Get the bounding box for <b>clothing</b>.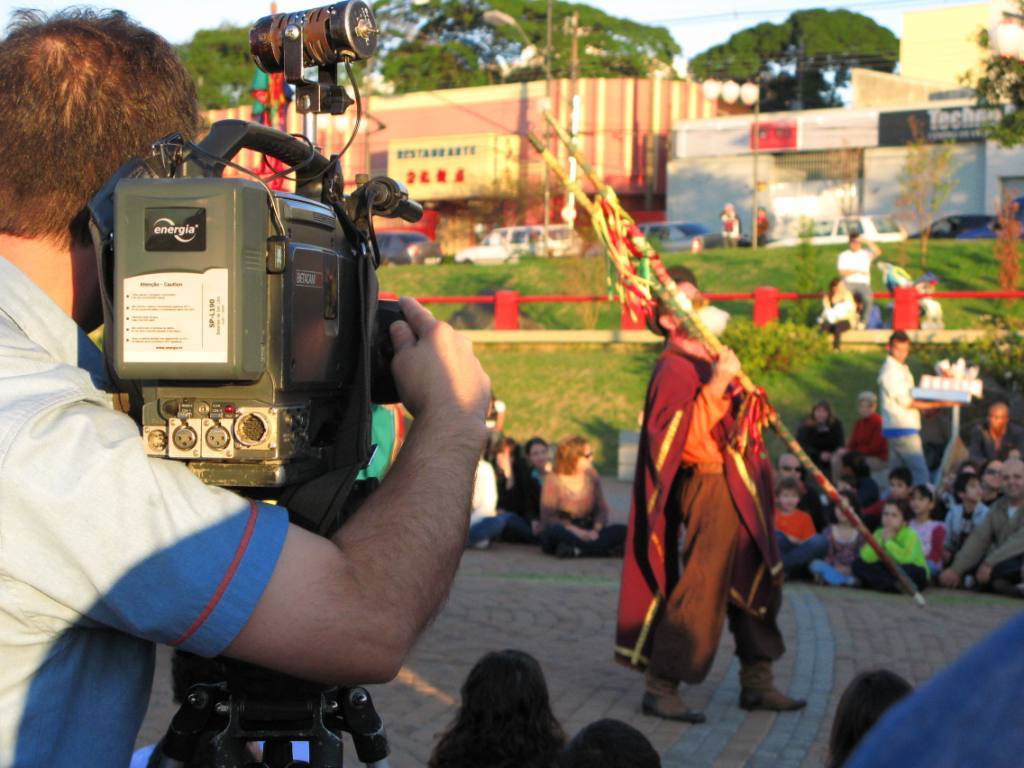
region(840, 251, 872, 329).
